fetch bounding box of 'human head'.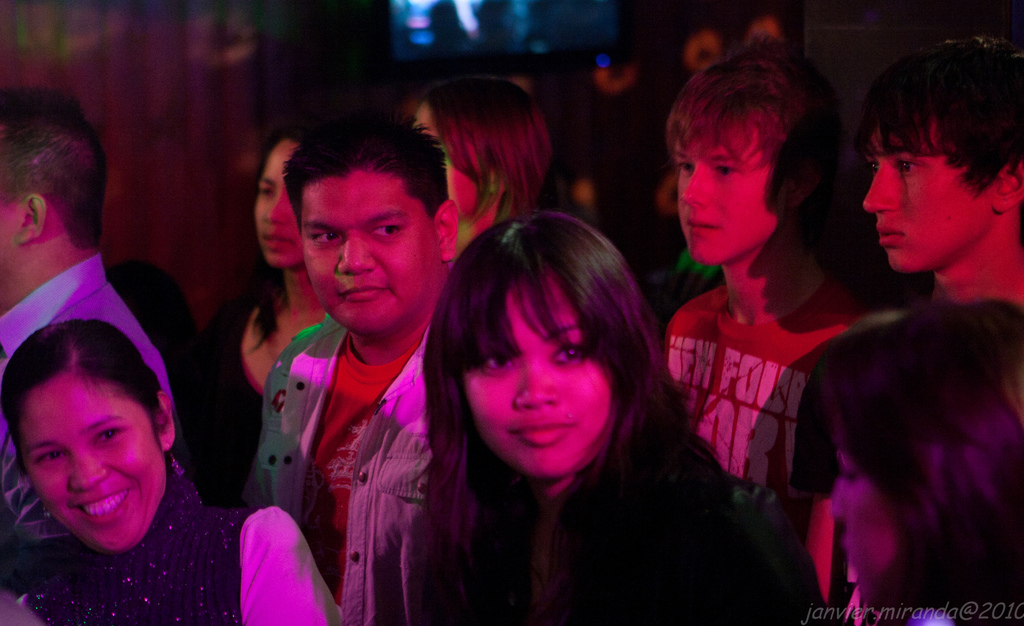
Bbox: BBox(865, 31, 1023, 277).
